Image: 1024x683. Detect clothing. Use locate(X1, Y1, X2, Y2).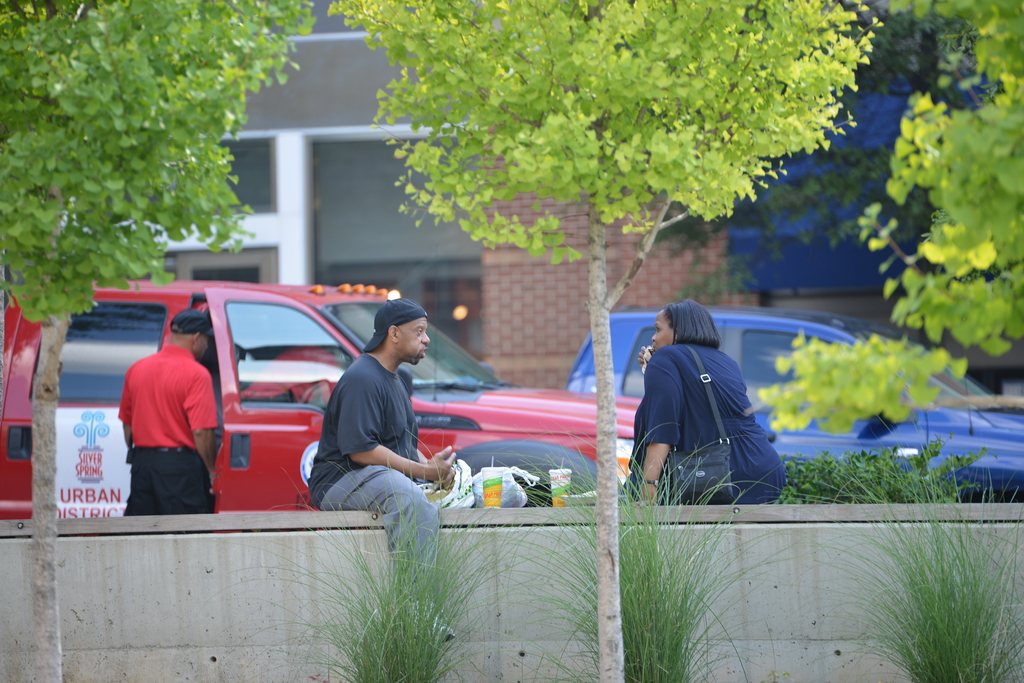
locate(627, 312, 783, 510).
